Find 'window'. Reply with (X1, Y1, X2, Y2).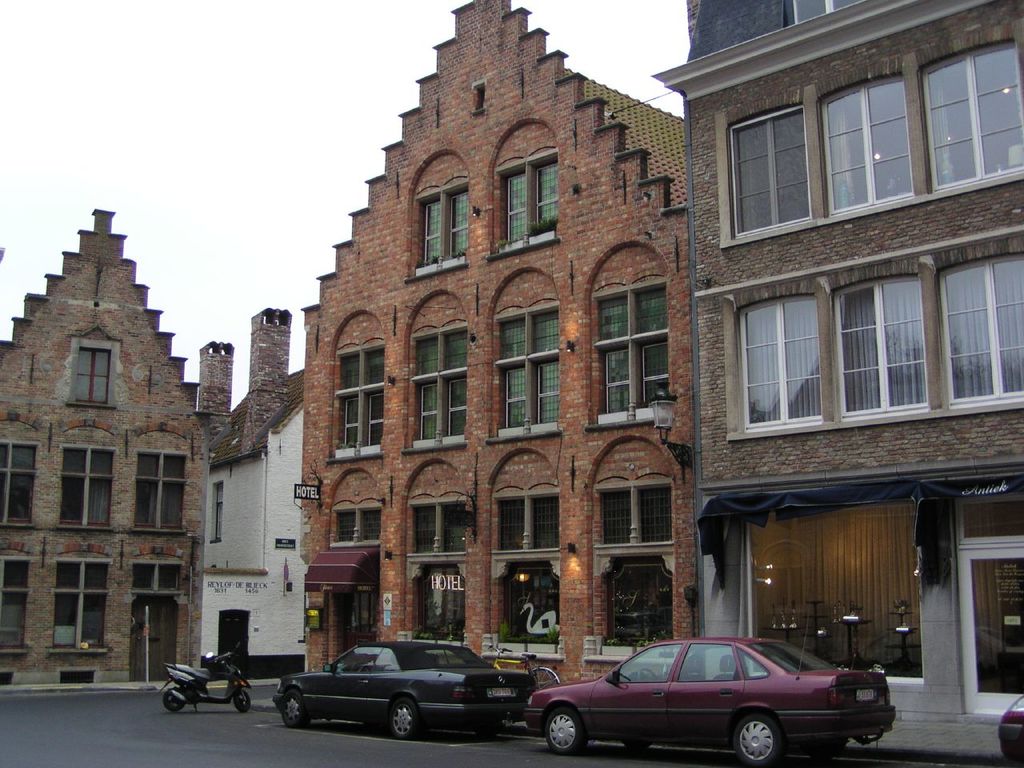
(415, 182, 469, 271).
